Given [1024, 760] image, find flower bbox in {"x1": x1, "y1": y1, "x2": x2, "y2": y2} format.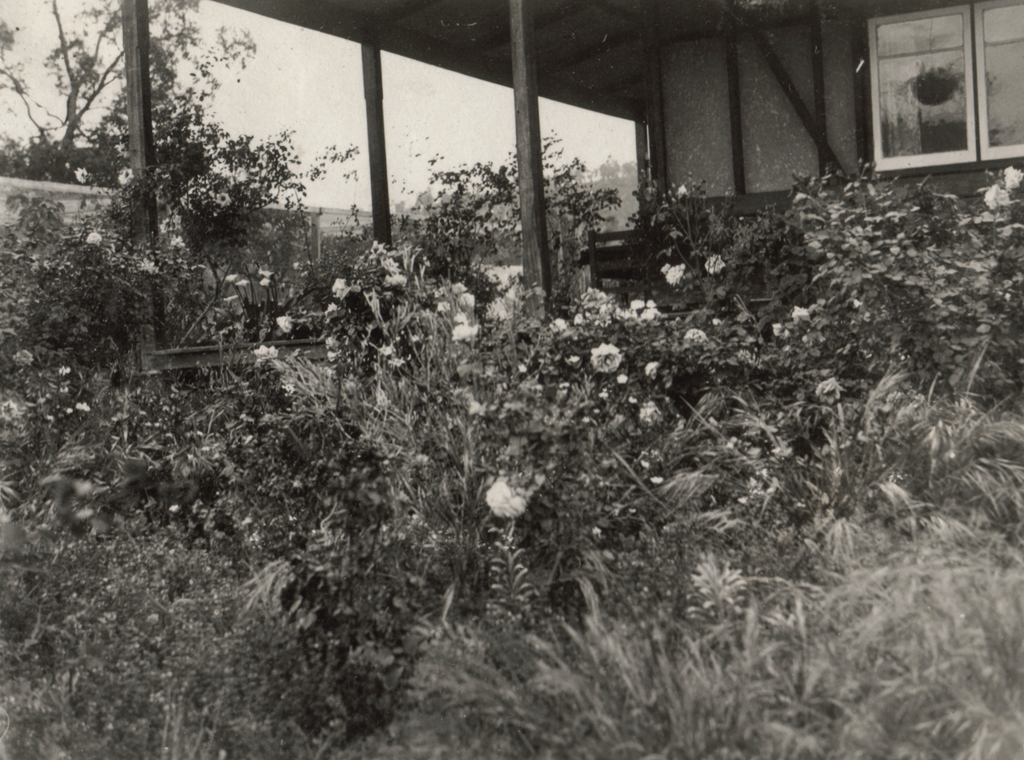
{"x1": 136, "y1": 254, "x2": 160, "y2": 279}.
